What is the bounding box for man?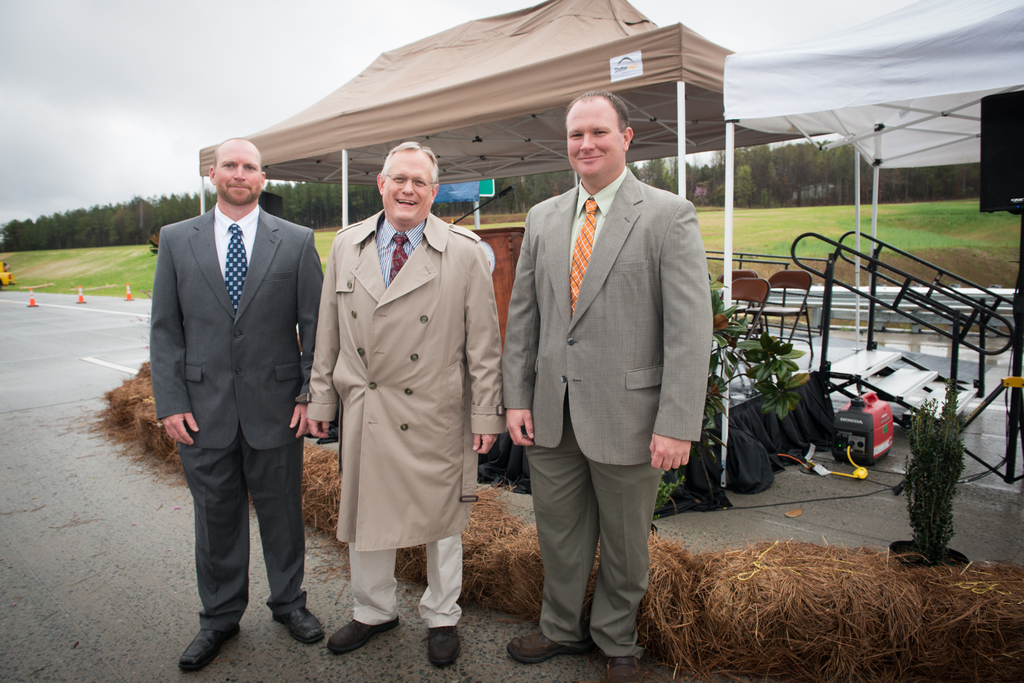
bbox=(500, 94, 713, 673).
